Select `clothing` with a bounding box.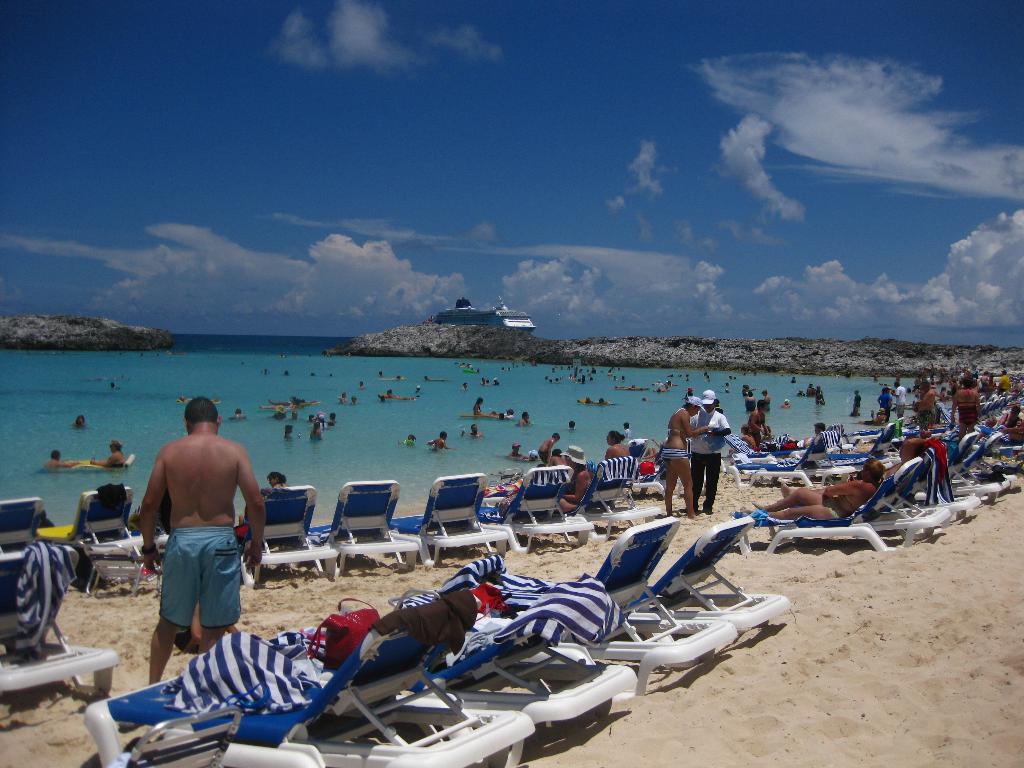
(891, 385, 911, 415).
